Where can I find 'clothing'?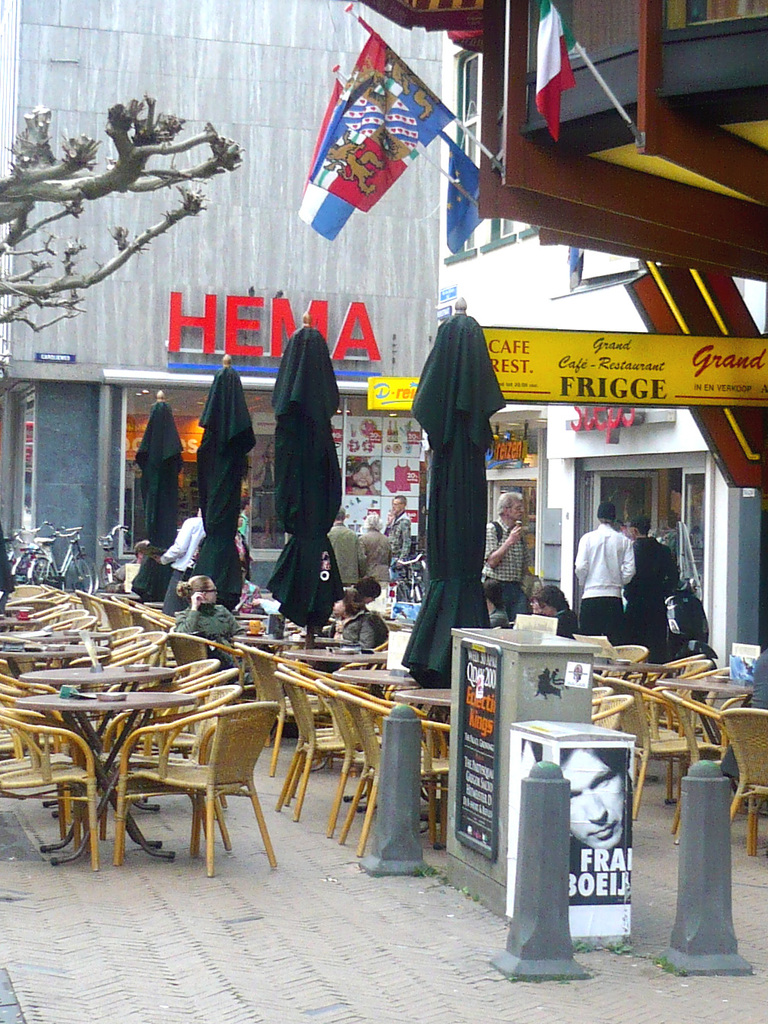
You can find it at detection(574, 523, 630, 643).
